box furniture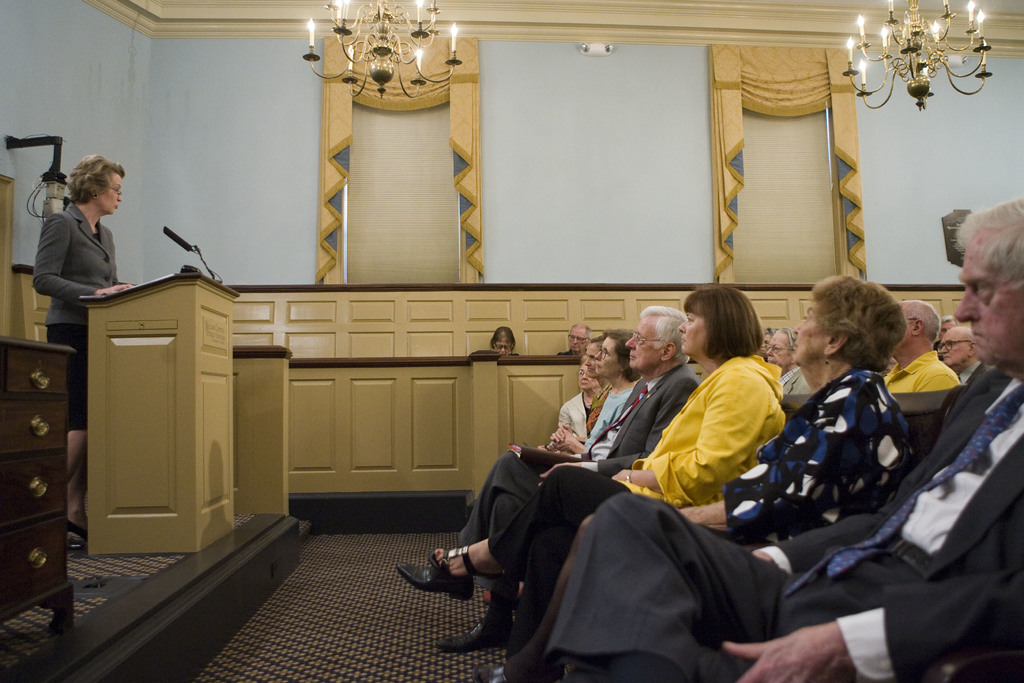
Rect(81, 270, 250, 557)
